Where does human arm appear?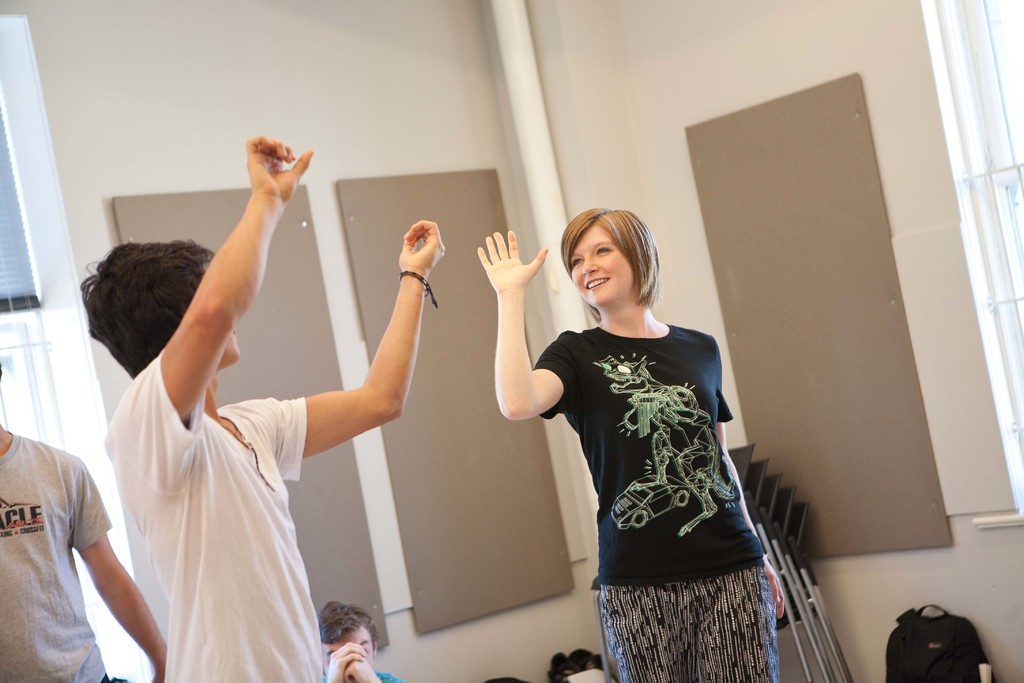
Appears at <box>325,641,366,682</box>.
